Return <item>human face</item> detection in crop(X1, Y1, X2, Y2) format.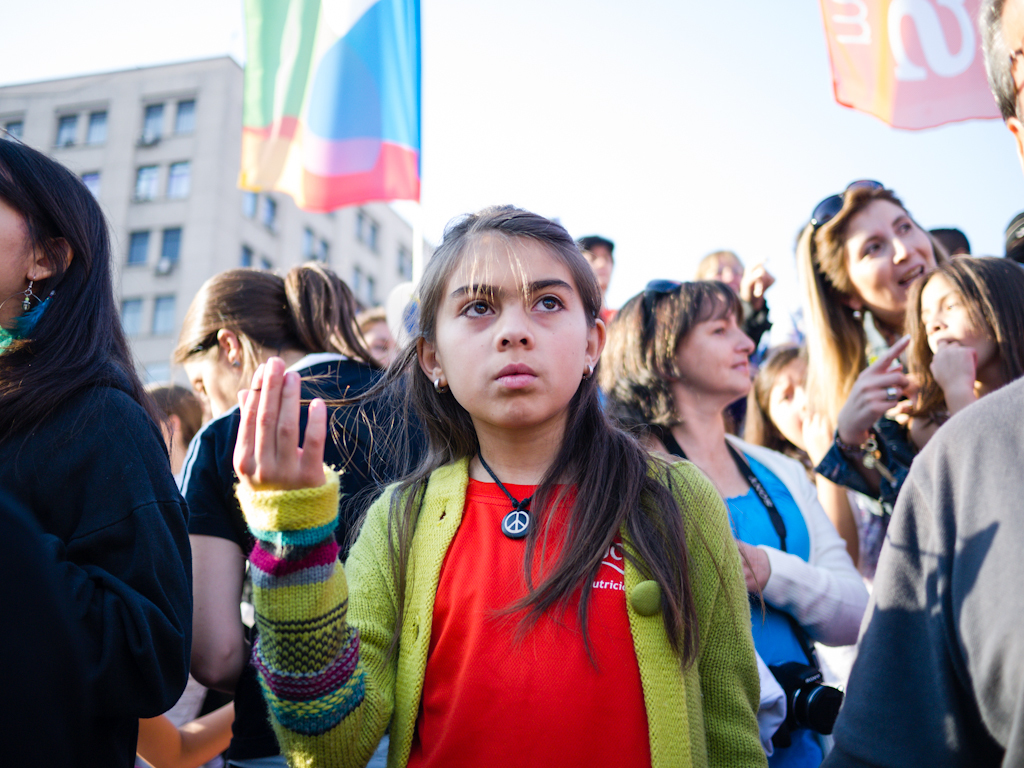
crop(924, 269, 998, 370).
